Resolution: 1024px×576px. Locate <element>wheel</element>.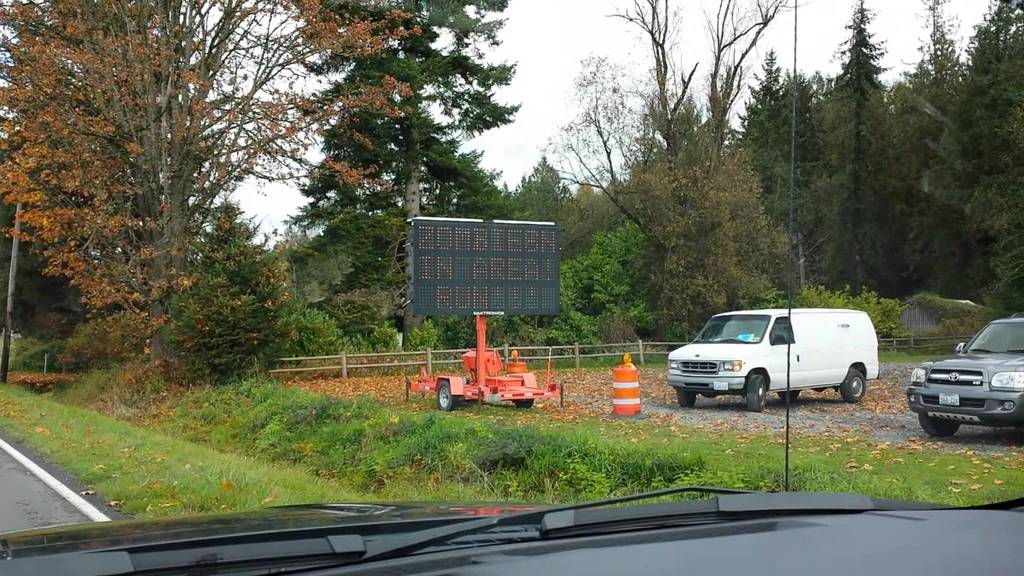
679:387:695:413.
